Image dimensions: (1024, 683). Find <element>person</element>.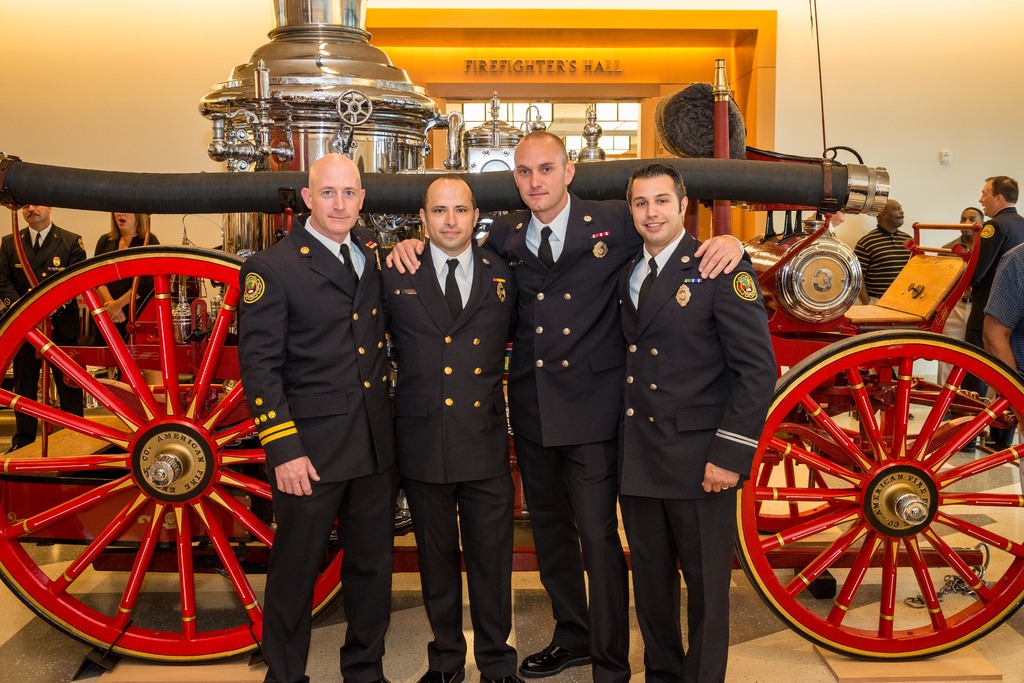
(x1=934, y1=203, x2=990, y2=447).
